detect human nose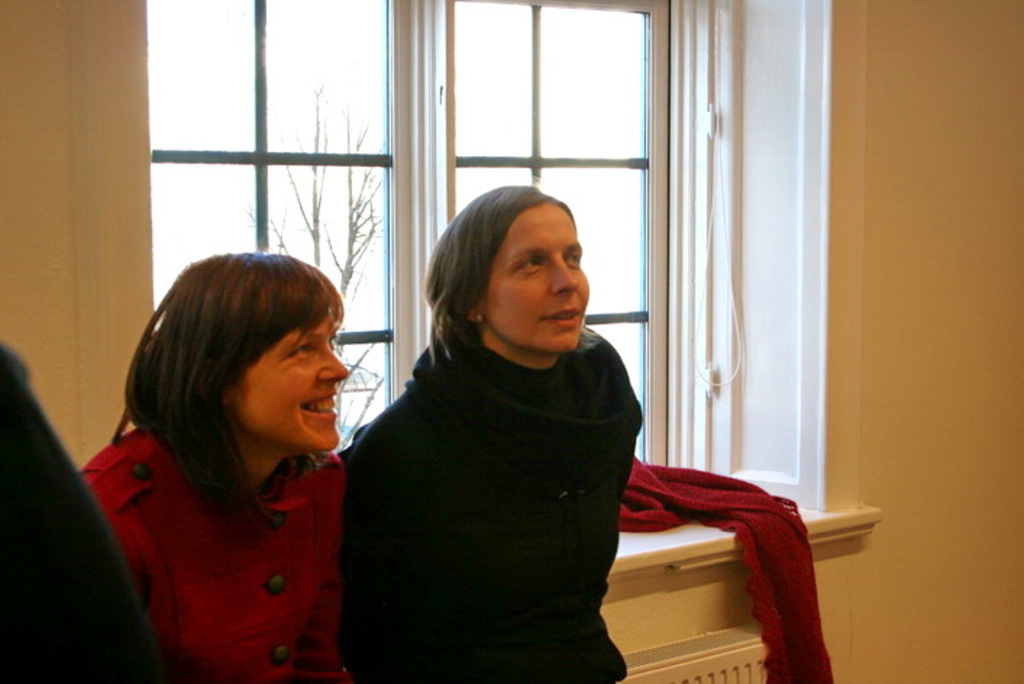
crop(316, 346, 348, 385)
